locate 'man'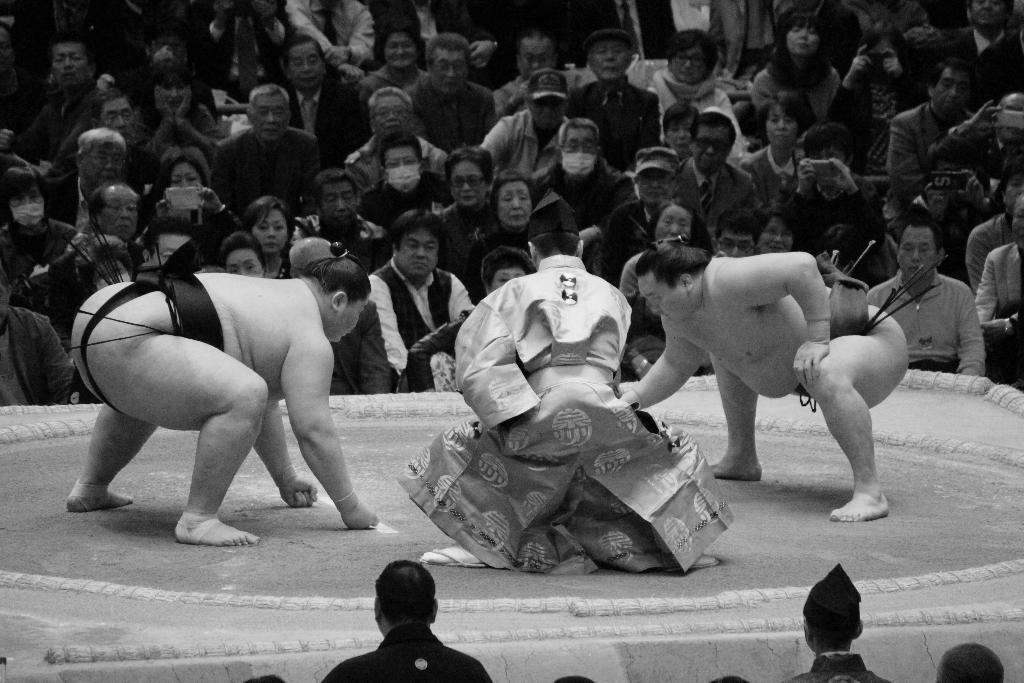
box=[392, 199, 732, 571]
